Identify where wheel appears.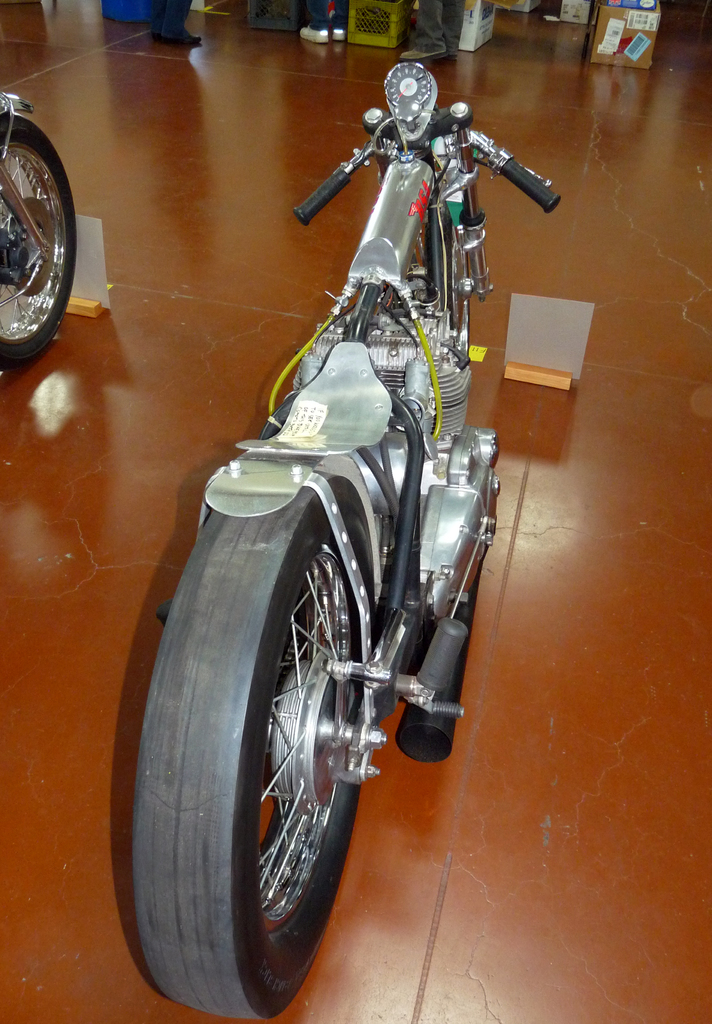
Appears at Rect(0, 111, 76, 366).
